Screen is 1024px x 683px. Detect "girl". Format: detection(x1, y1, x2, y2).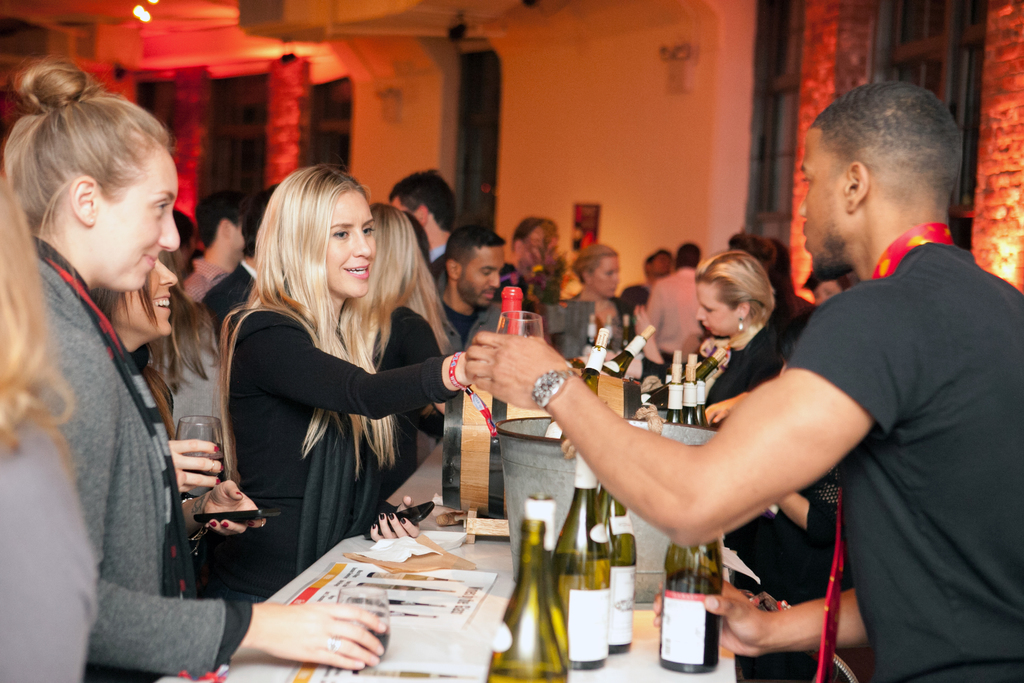
detection(696, 242, 793, 607).
